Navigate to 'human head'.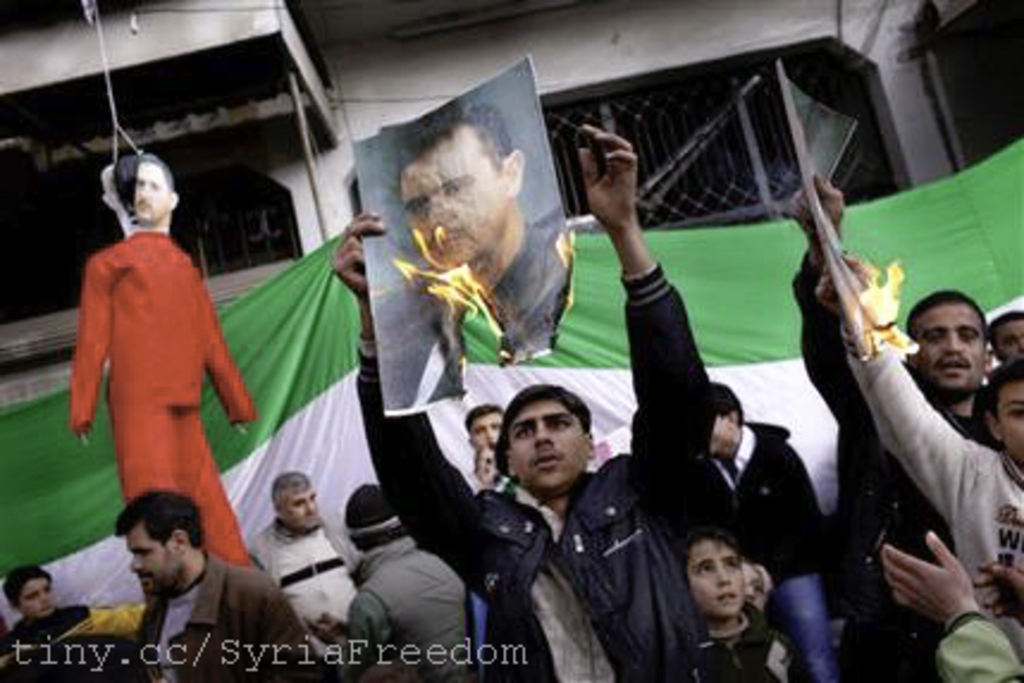
Navigation target: left=0, top=564, right=60, bottom=621.
